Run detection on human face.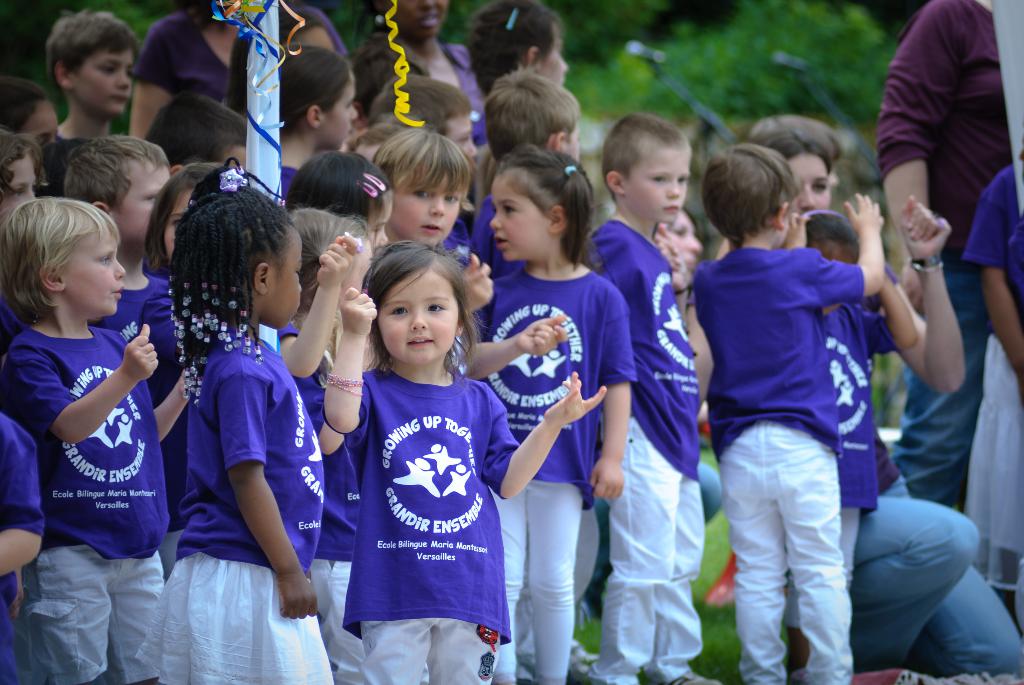
Result: 539, 29, 568, 86.
